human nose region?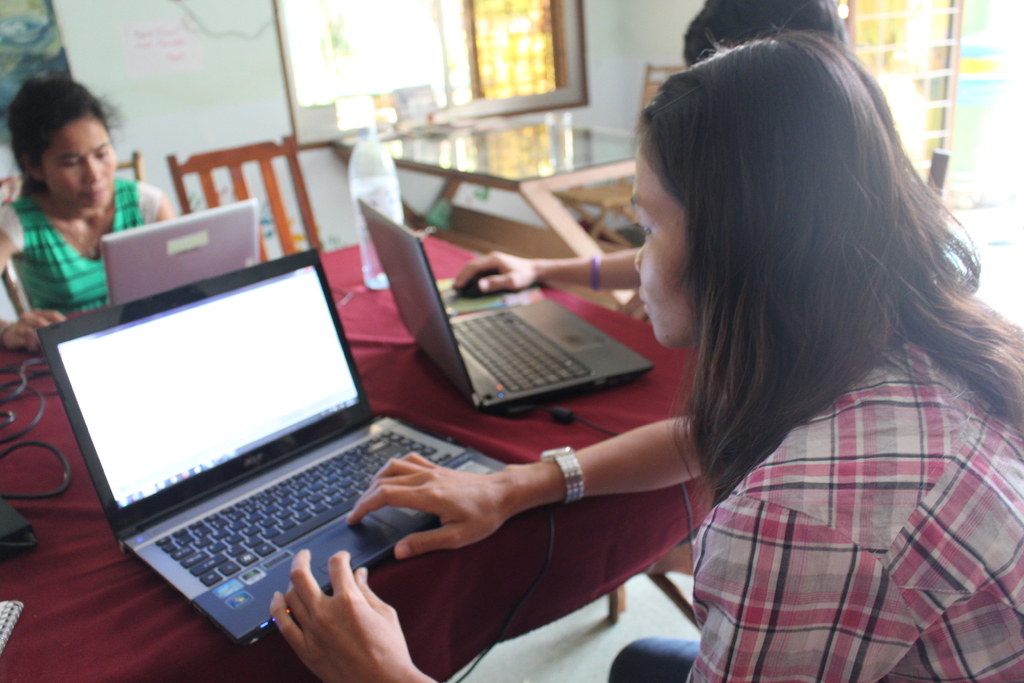
detection(81, 156, 102, 183)
